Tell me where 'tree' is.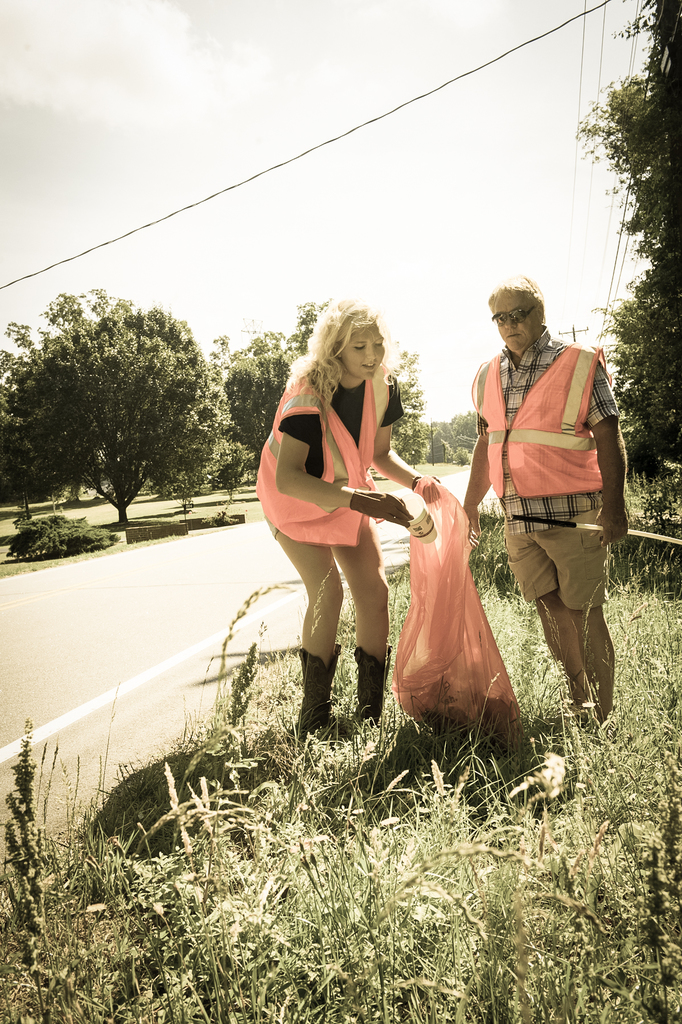
'tree' is at 222,297,338,502.
